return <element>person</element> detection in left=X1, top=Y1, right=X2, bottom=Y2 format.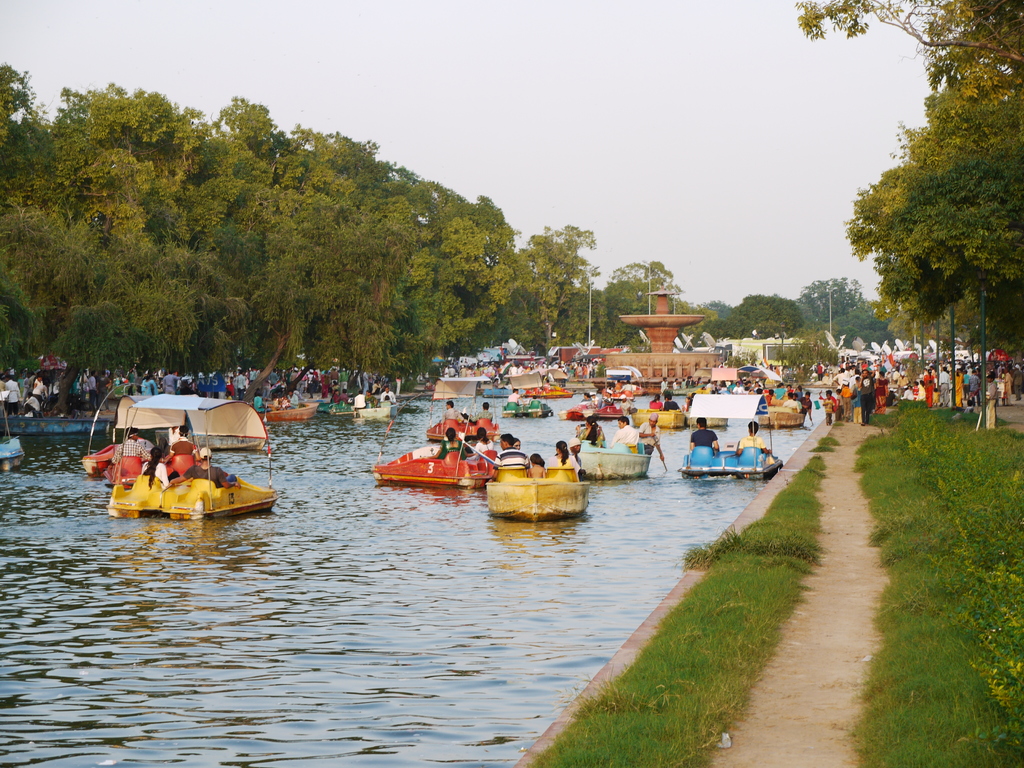
left=550, top=437, right=575, bottom=478.
